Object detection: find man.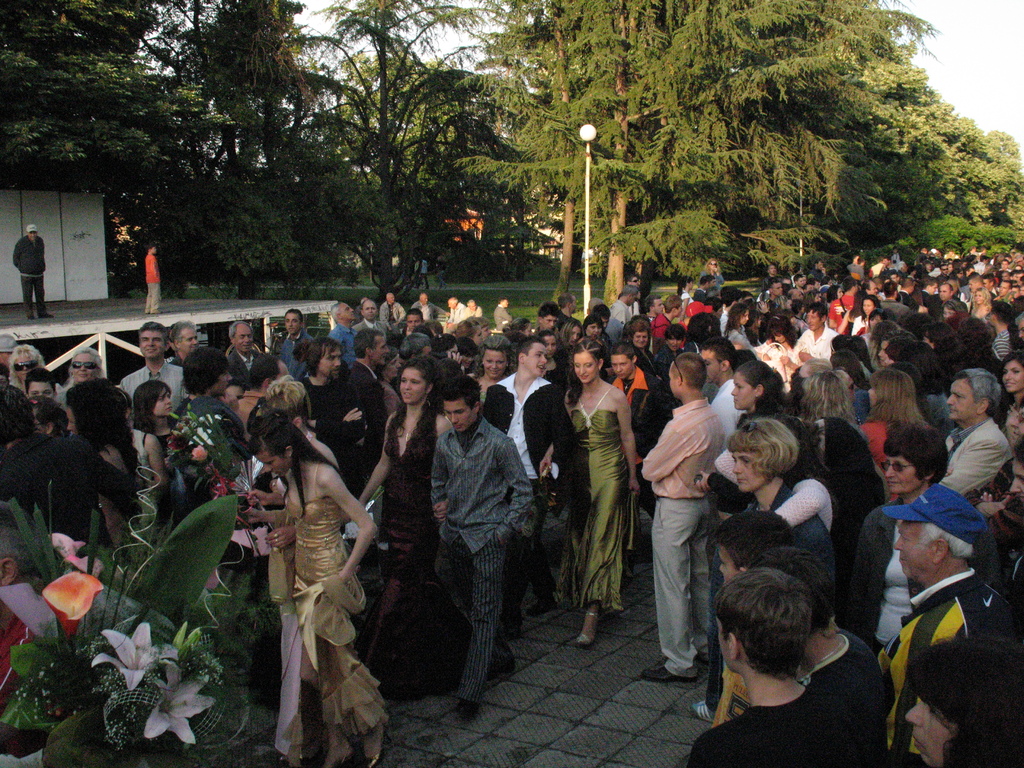
[423,368,536,723].
